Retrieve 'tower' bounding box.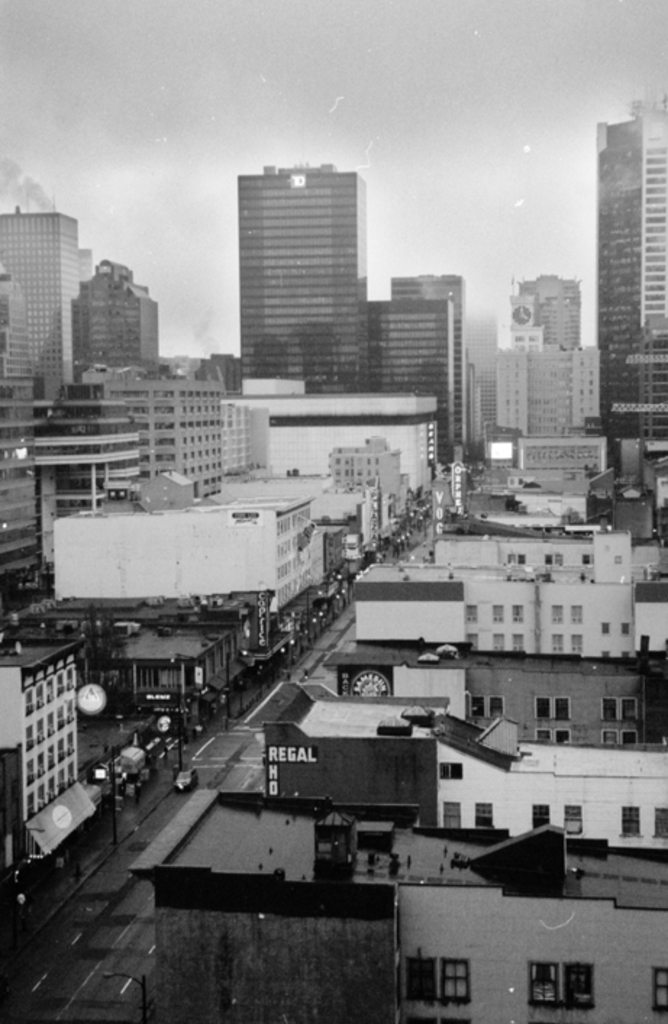
Bounding box: {"left": 233, "top": 154, "right": 361, "bottom": 388}.
